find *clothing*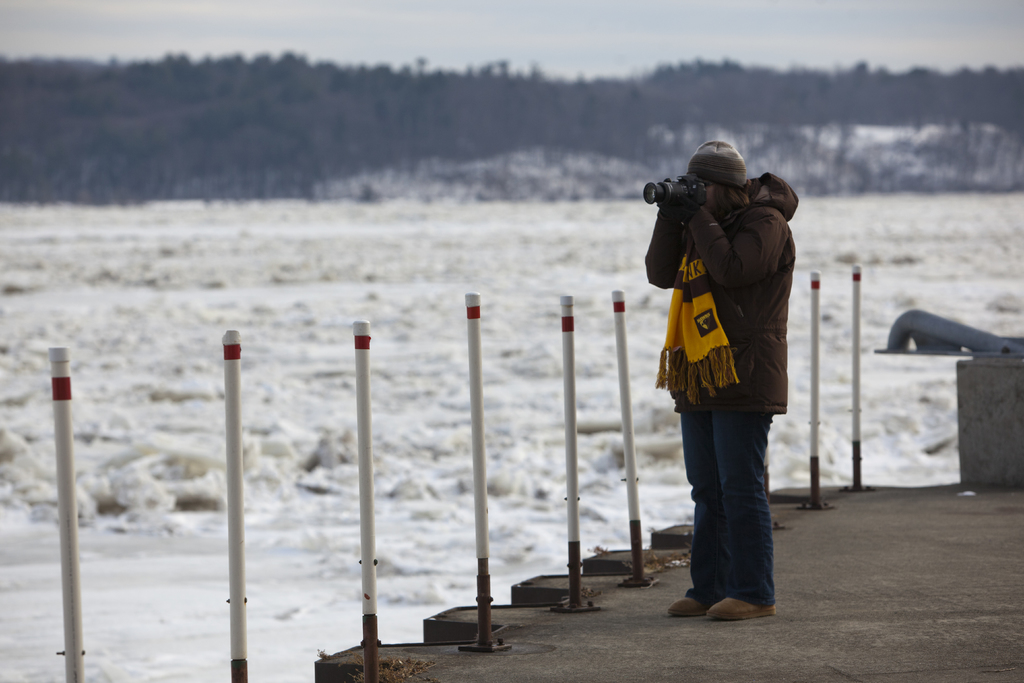
select_region(644, 165, 796, 419)
